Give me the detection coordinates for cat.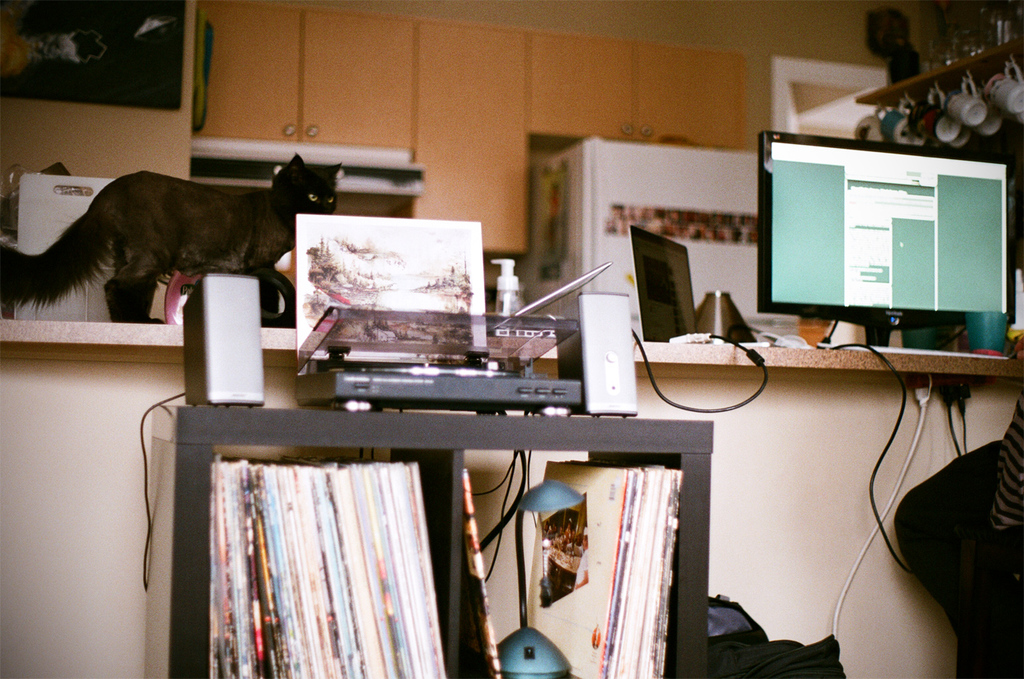
0/152/338/325.
